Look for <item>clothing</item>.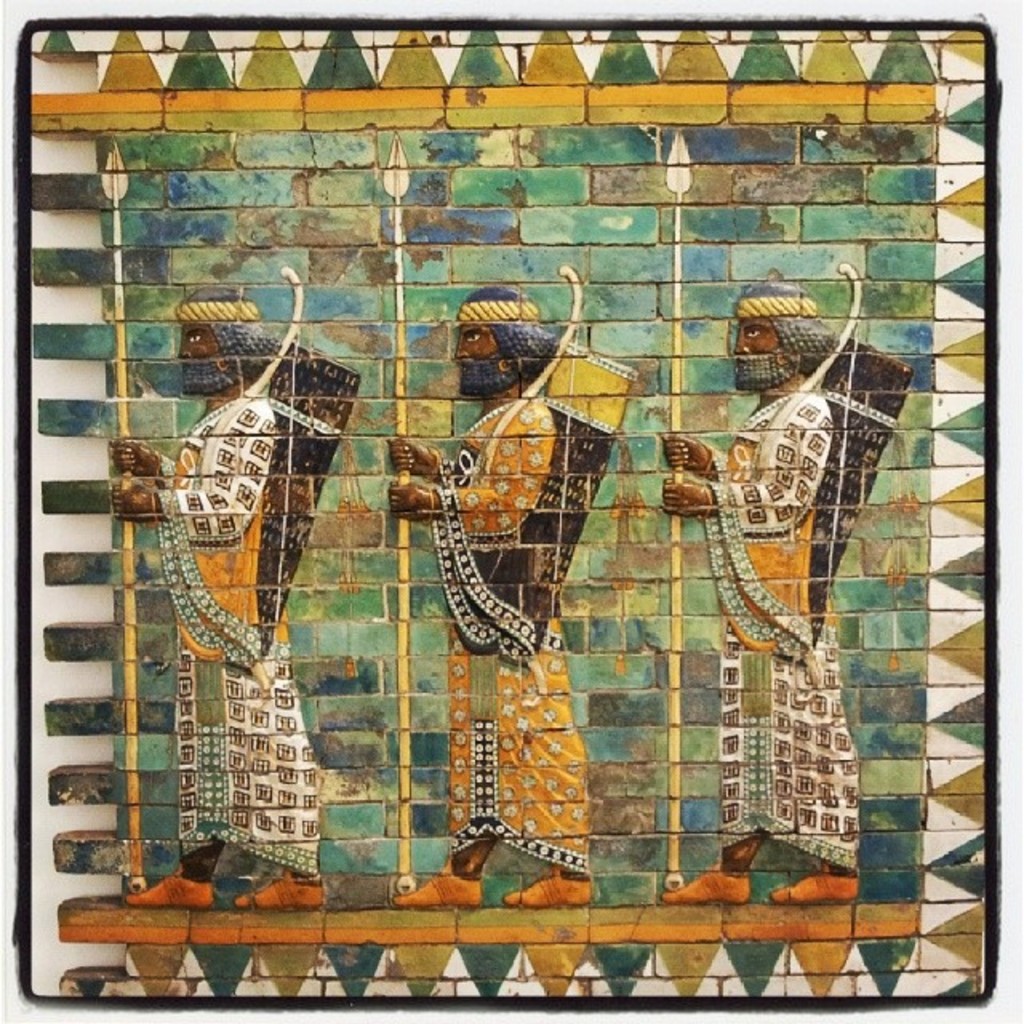
Found: bbox(149, 387, 318, 885).
